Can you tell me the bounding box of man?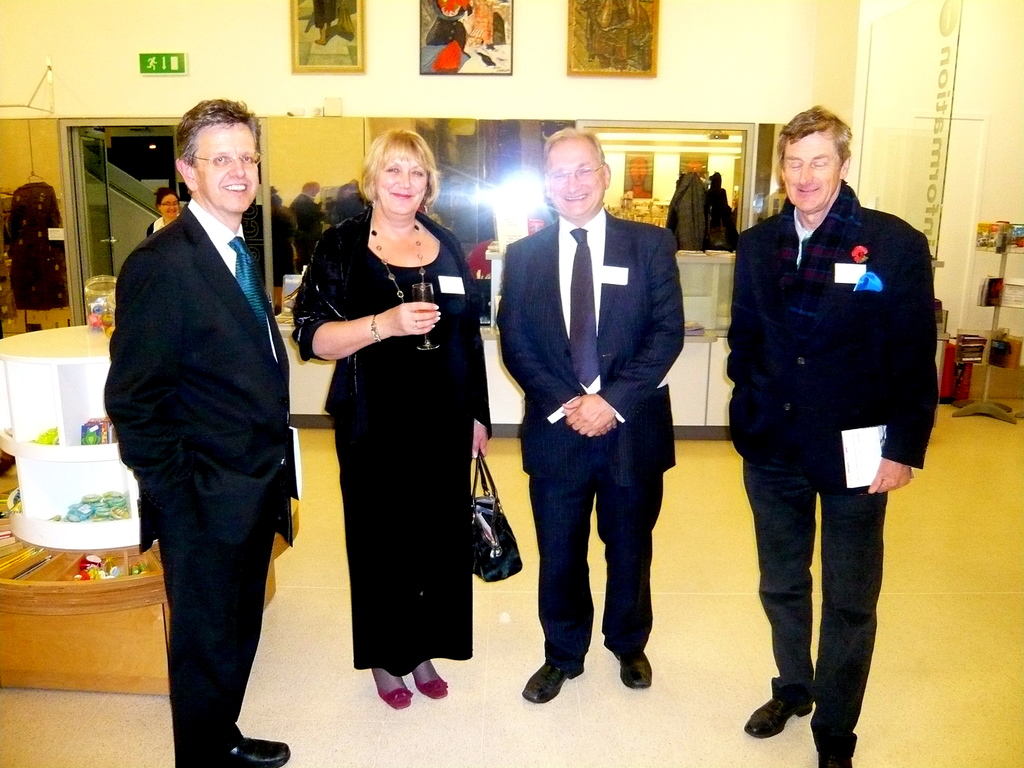
x1=285, y1=179, x2=324, y2=273.
